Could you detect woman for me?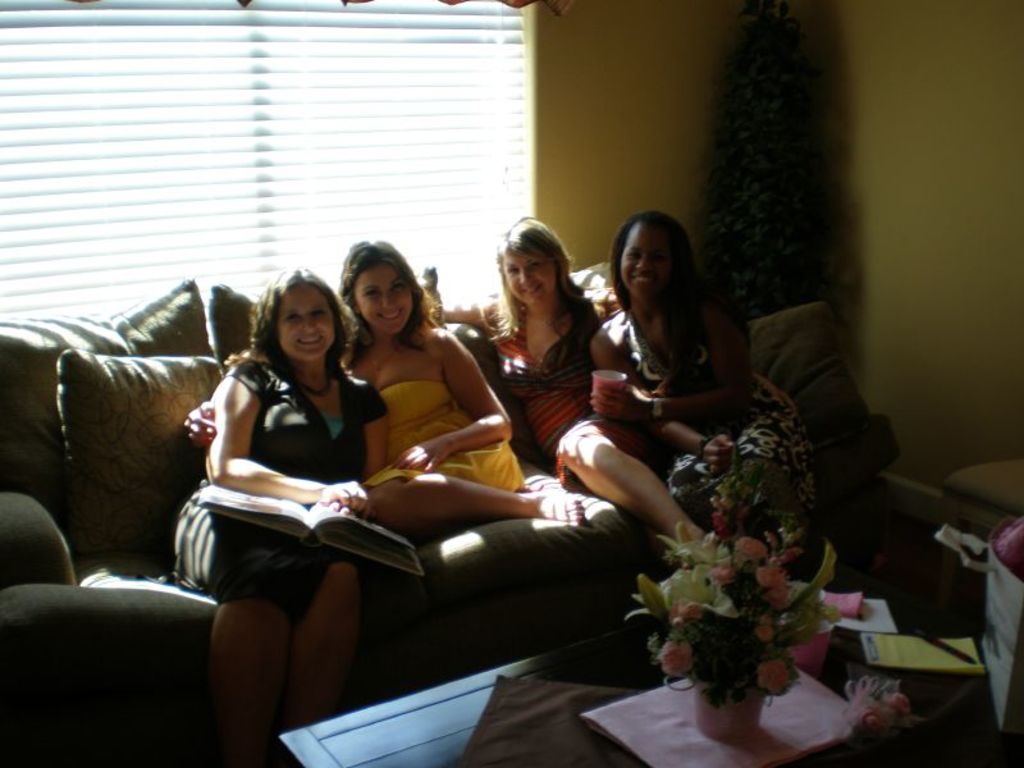
Detection result: crop(184, 237, 586, 531).
